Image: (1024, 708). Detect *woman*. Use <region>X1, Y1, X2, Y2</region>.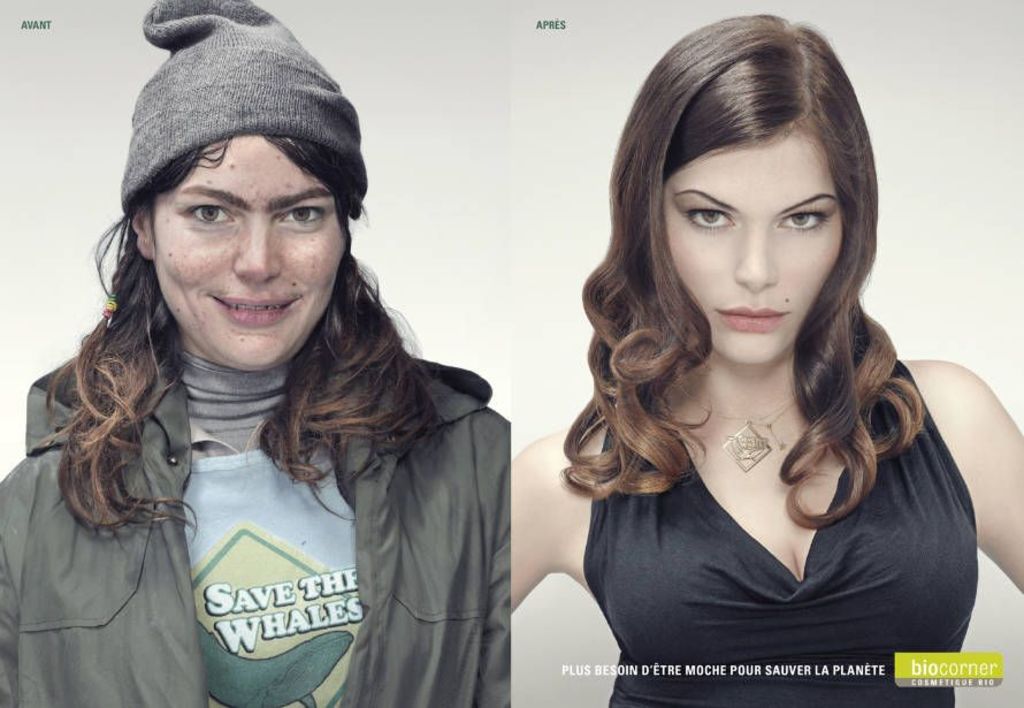
<region>0, 0, 509, 707</region>.
